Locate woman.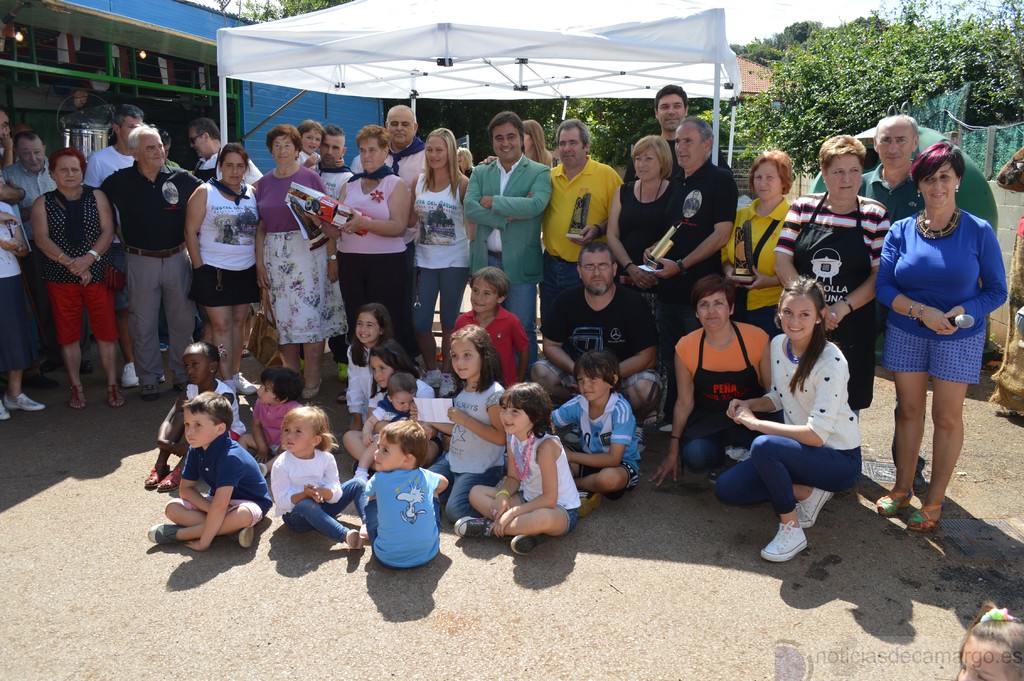
Bounding box: x1=648, y1=276, x2=774, y2=504.
